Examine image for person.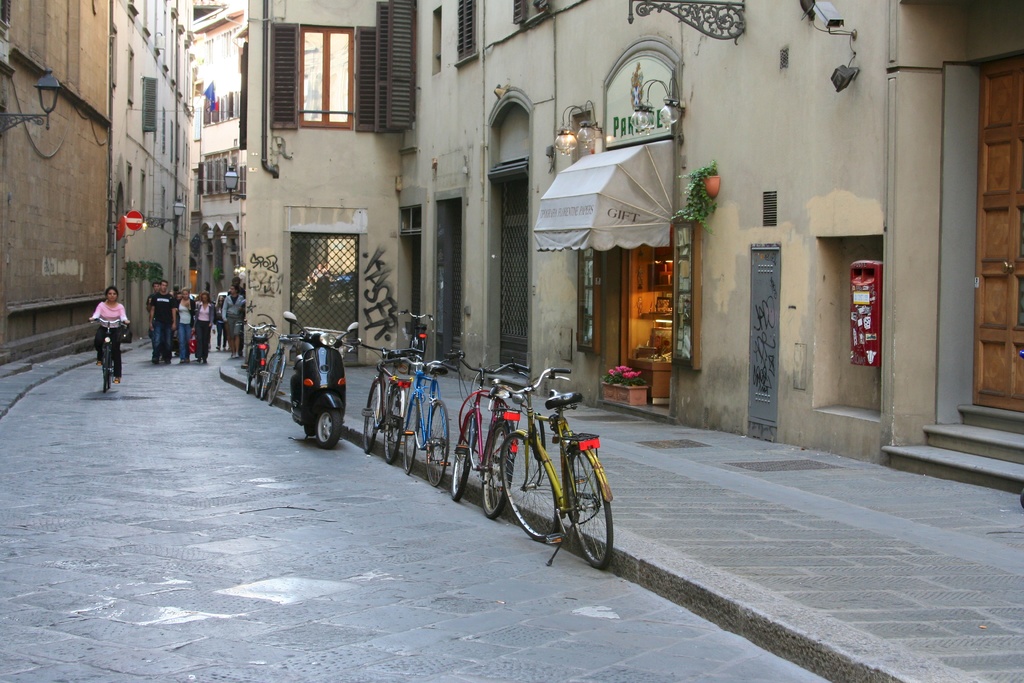
Examination result: {"left": 194, "top": 291, "right": 214, "bottom": 362}.
